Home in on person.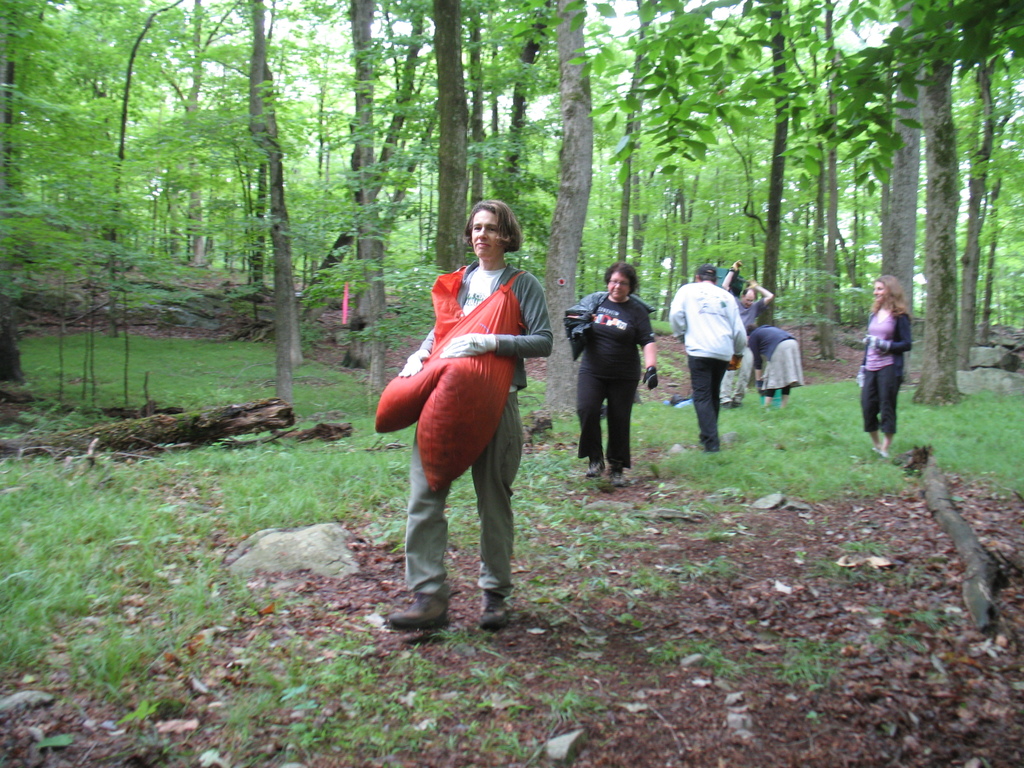
Homed in at rect(562, 262, 657, 485).
